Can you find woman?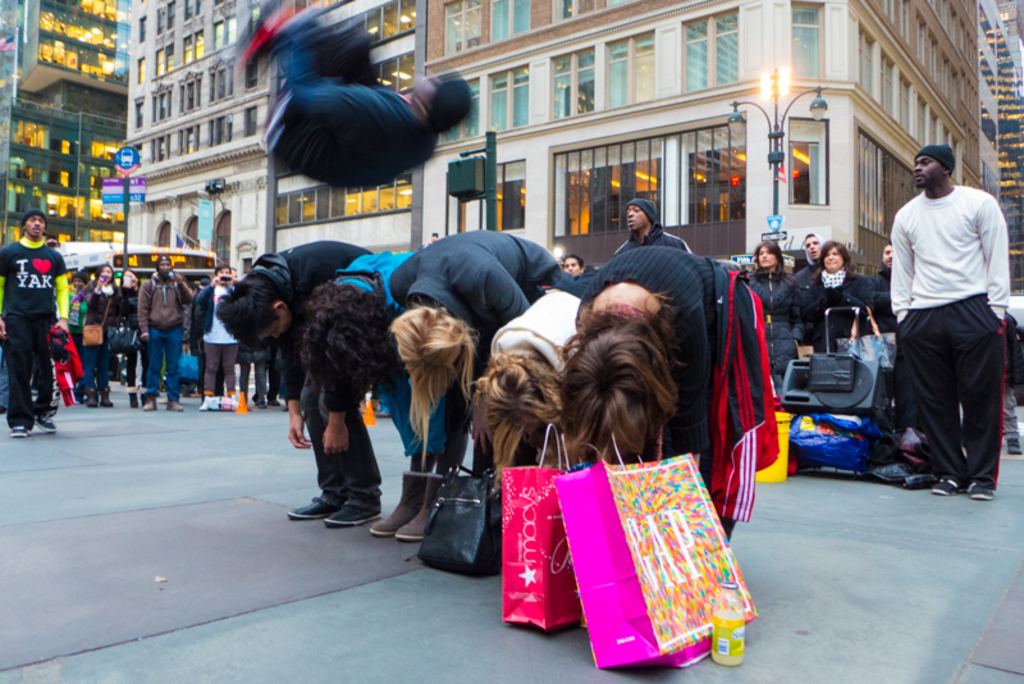
Yes, bounding box: x1=116, y1=265, x2=145, y2=401.
